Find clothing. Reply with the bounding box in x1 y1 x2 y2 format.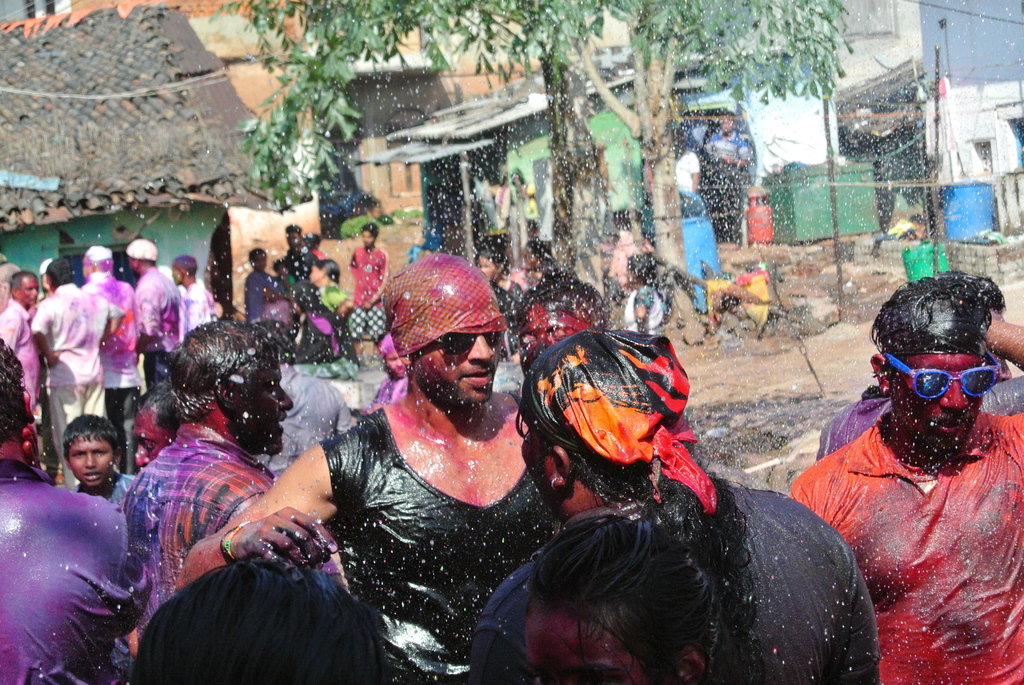
346 243 387 341.
